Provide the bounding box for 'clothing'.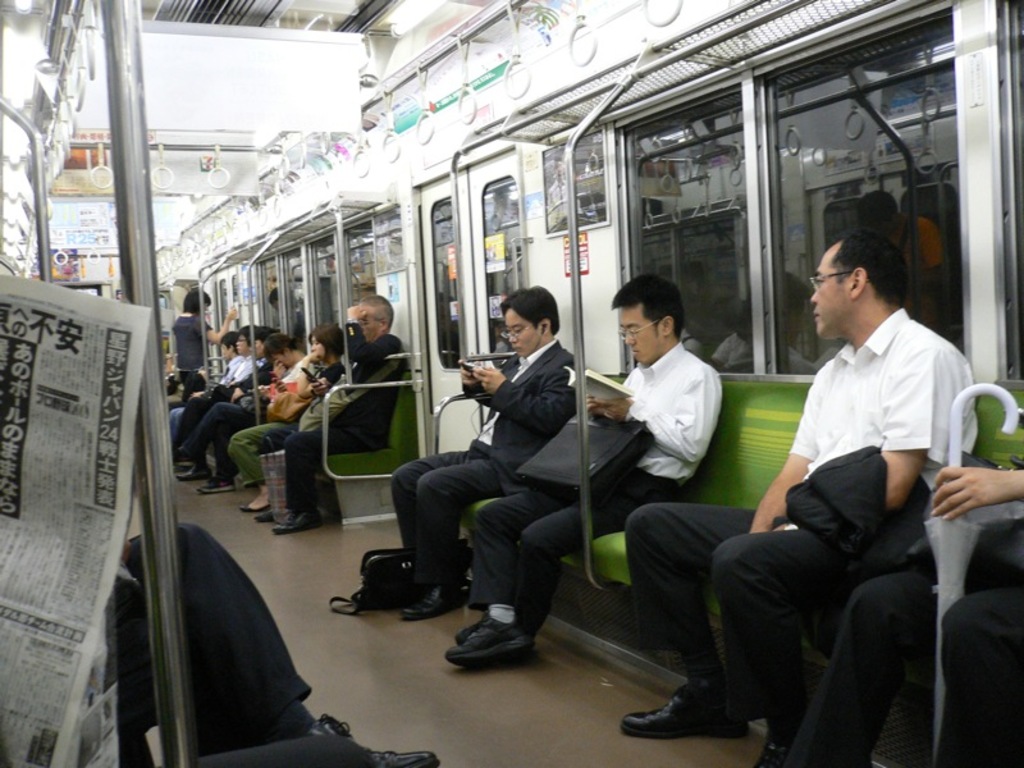
[170, 311, 223, 398].
